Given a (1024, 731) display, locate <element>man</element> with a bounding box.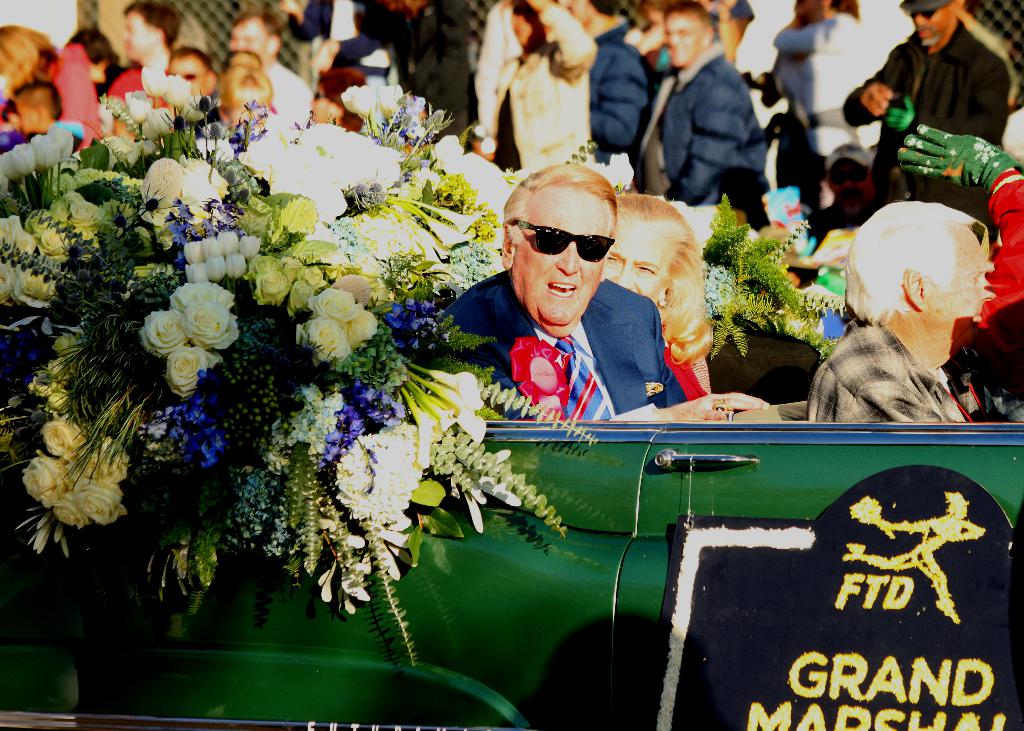
Located: [430, 167, 730, 438].
